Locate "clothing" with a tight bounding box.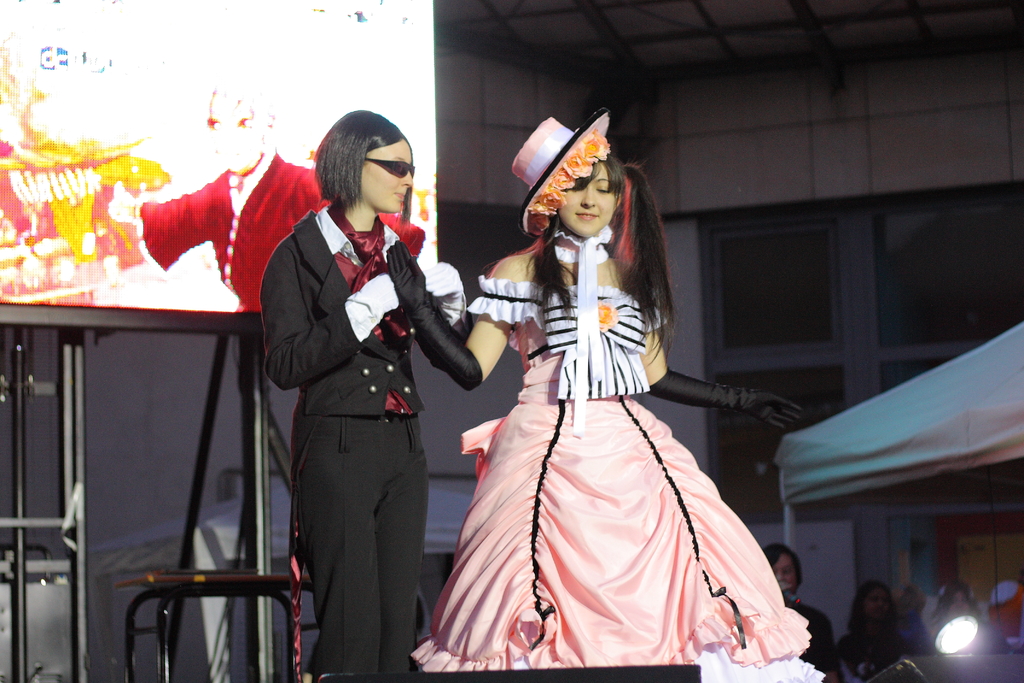
[253,201,468,678].
